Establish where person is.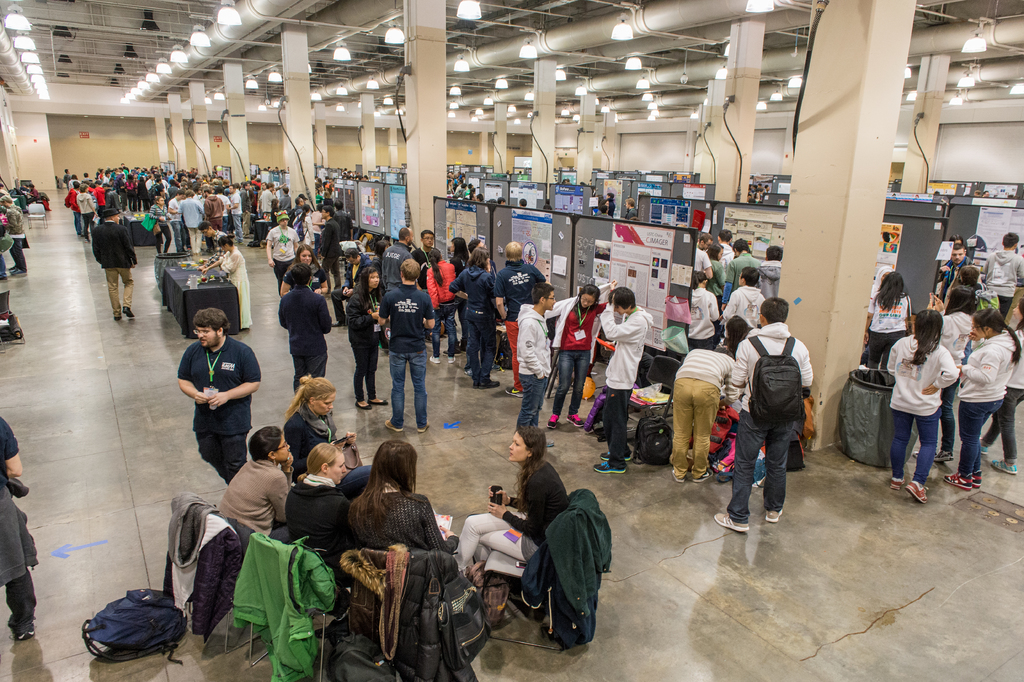
Established at (958, 301, 1013, 497).
